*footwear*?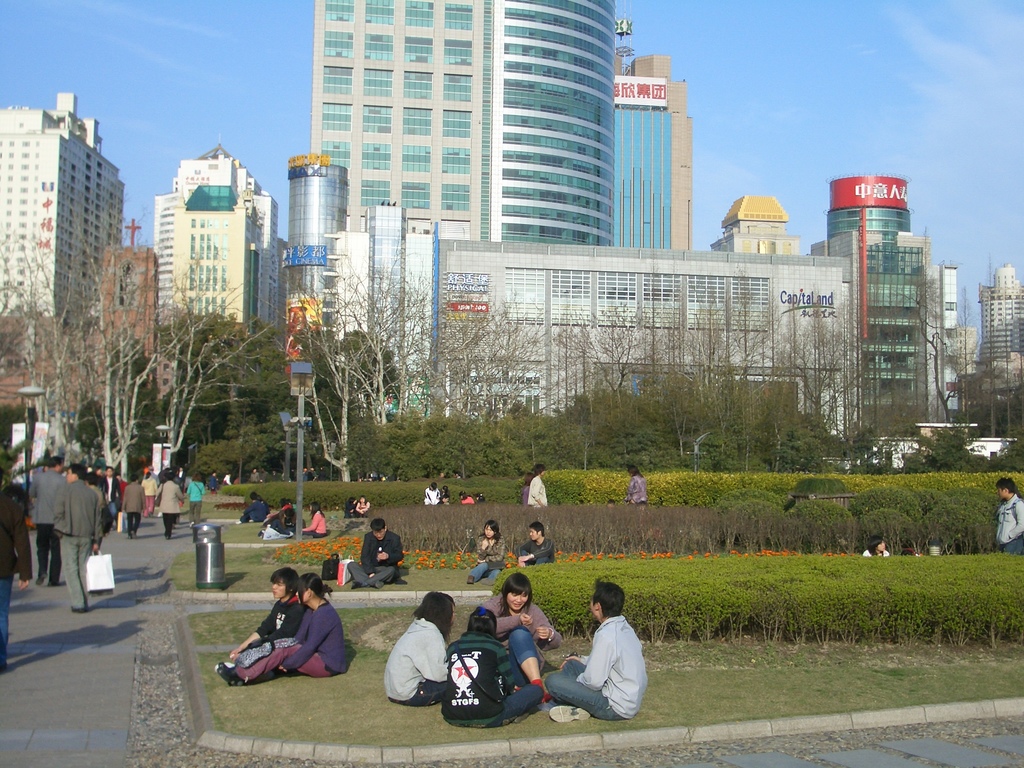
(x1=486, y1=574, x2=493, y2=585)
